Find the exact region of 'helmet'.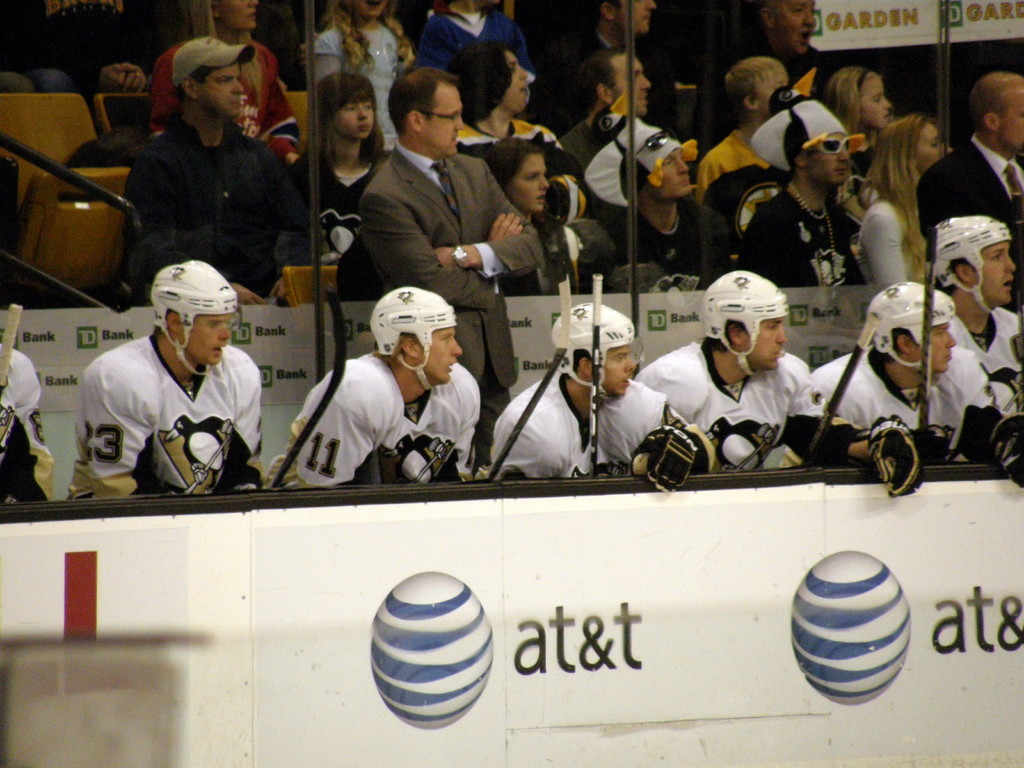
Exact region: l=547, t=300, r=637, b=397.
